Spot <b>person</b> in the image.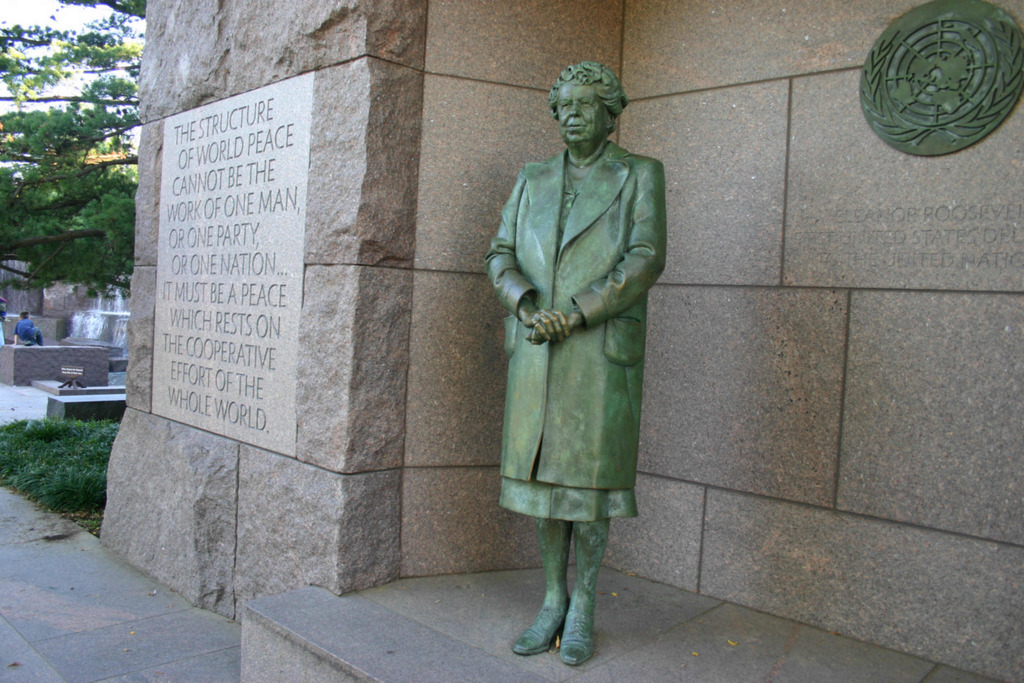
<b>person</b> found at bbox=(488, 47, 690, 671).
